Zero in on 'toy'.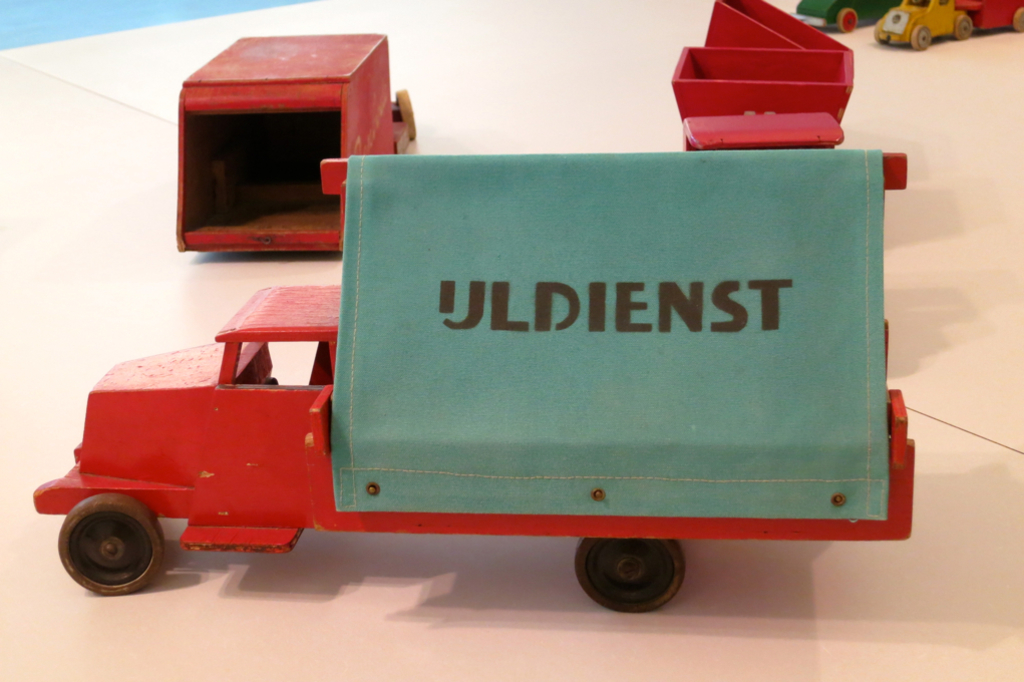
Zeroed in: (31, 148, 948, 600).
